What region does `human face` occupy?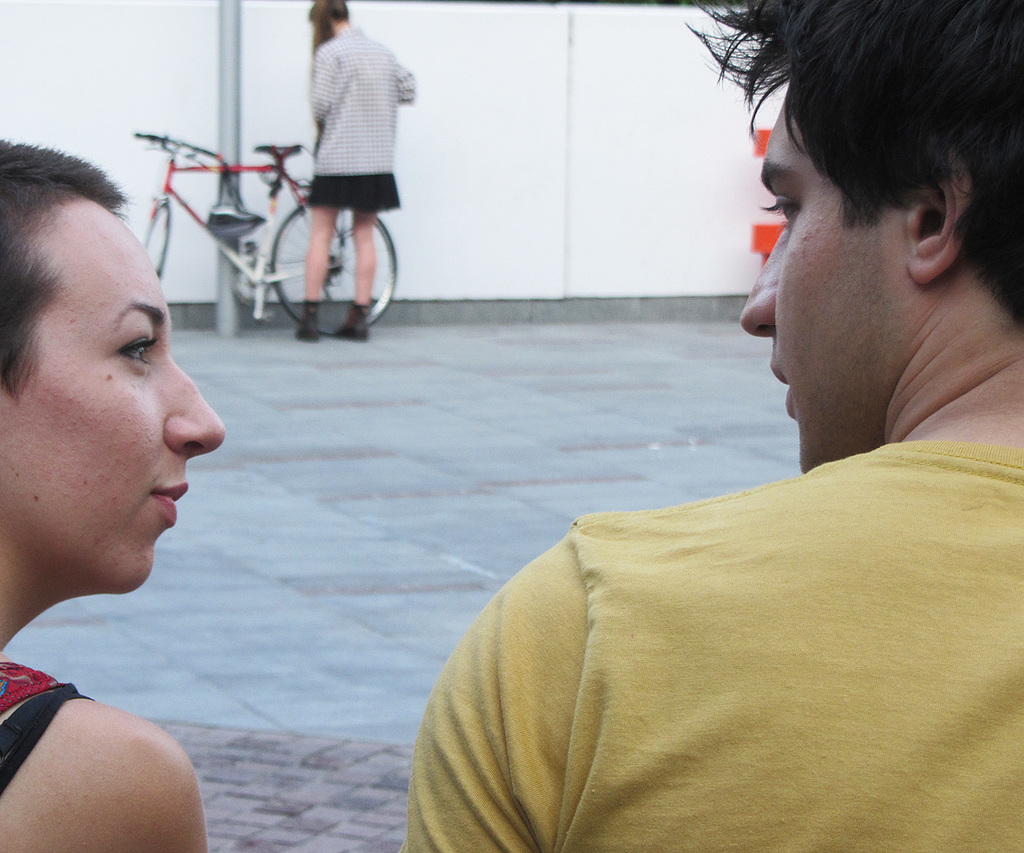
l=736, t=112, r=911, b=465.
